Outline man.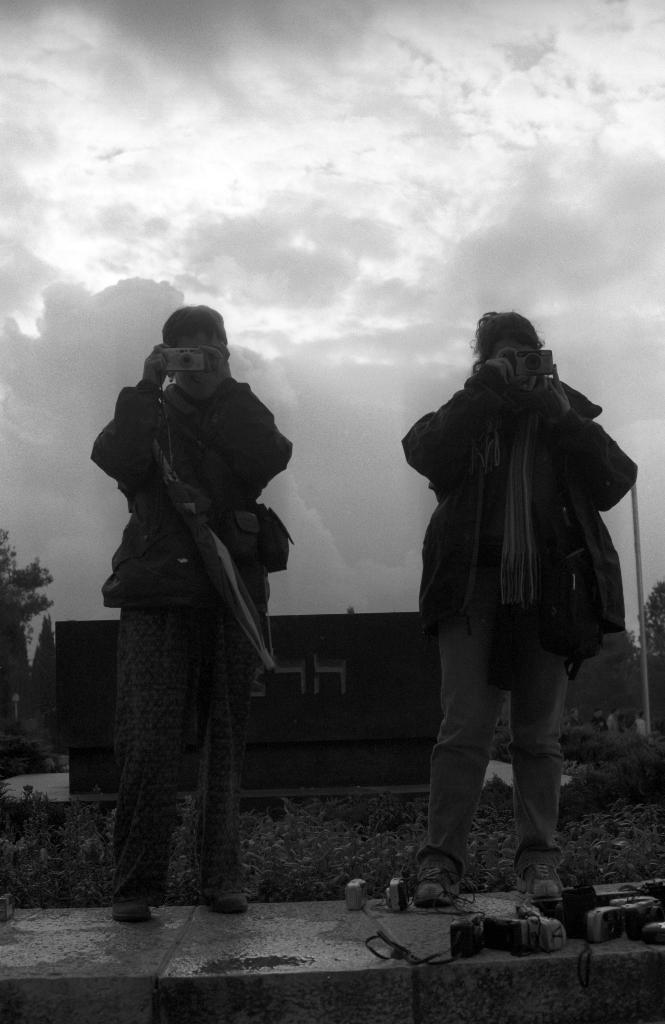
Outline: (left=84, top=288, right=307, bottom=912).
